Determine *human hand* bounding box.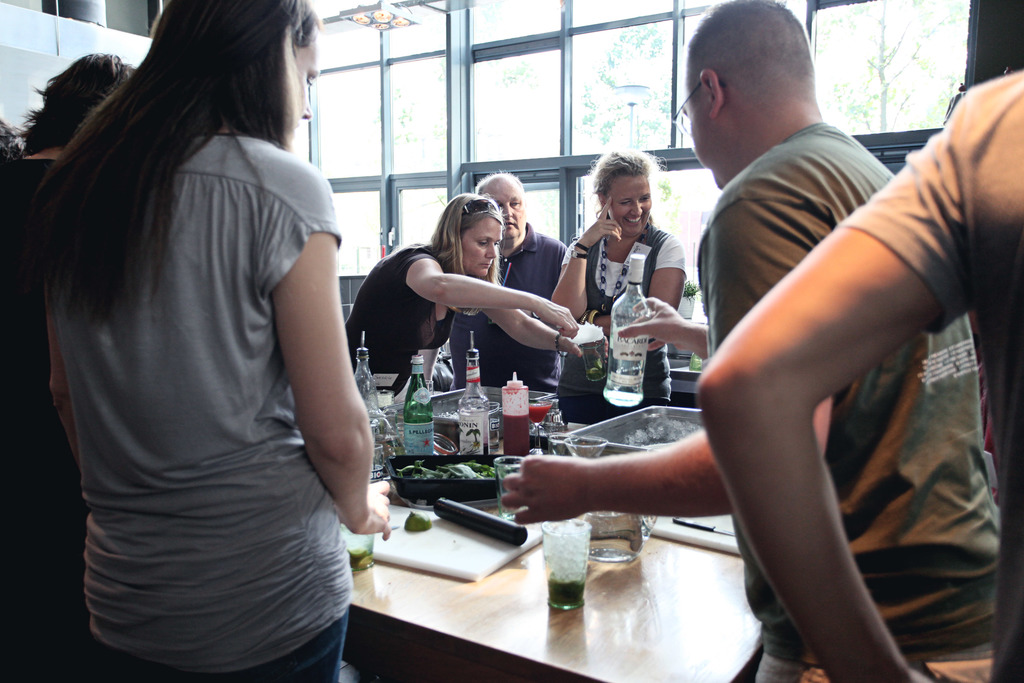
Determined: <region>579, 197, 623, 248</region>.
